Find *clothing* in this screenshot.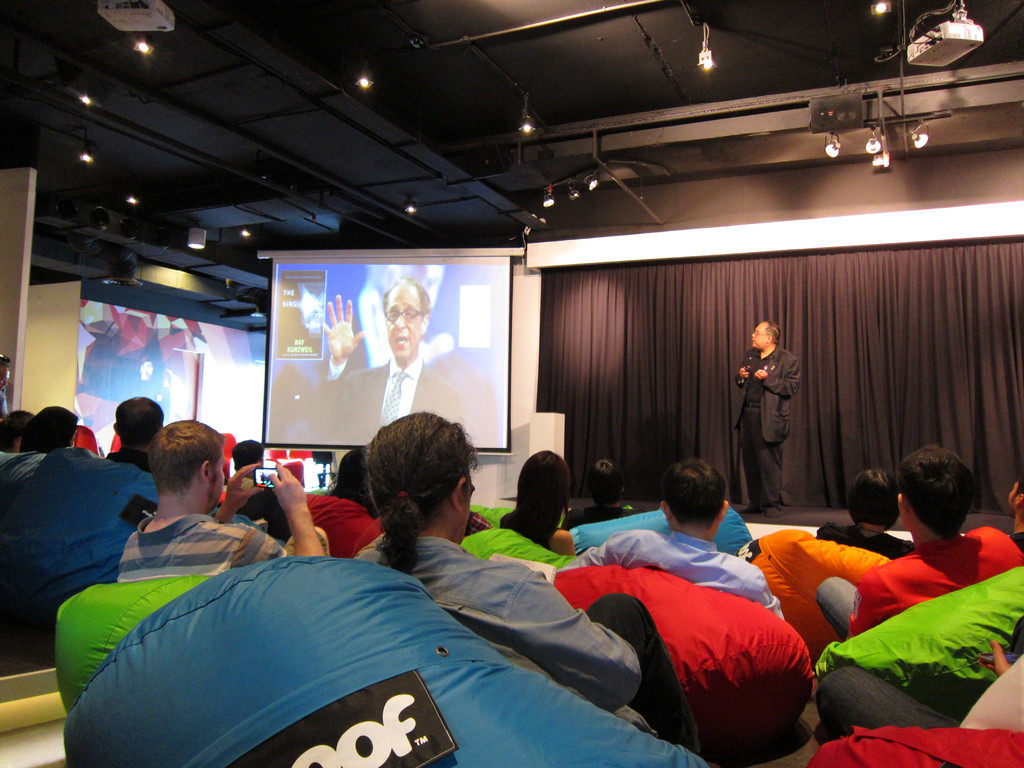
The bounding box for *clothing* is 558 502 647 534.
